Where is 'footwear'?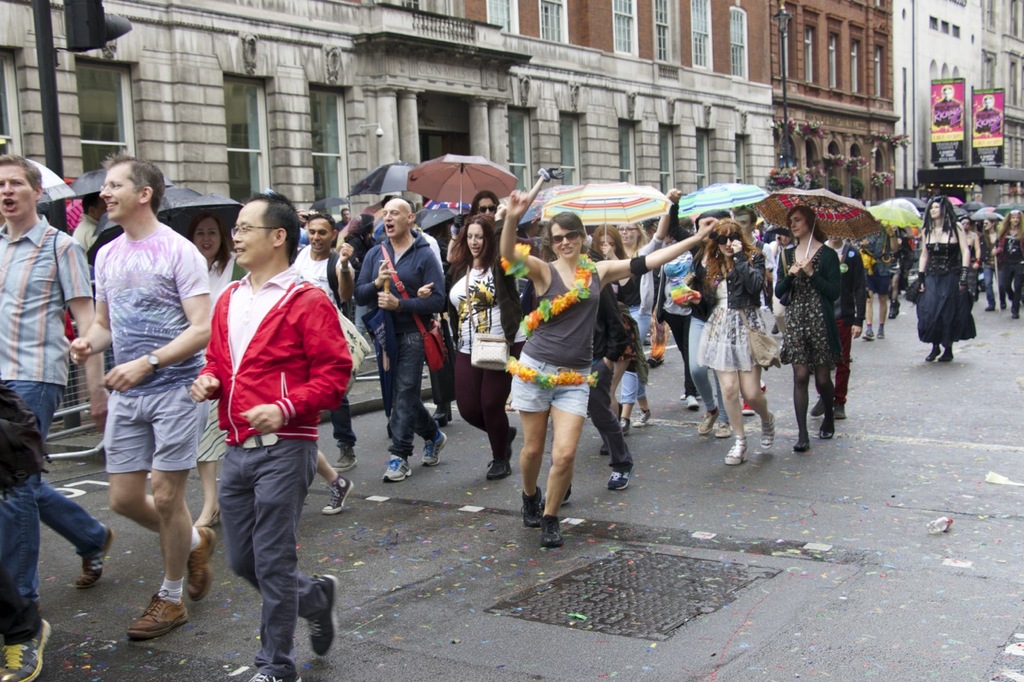
{"x1": 305, "y1": 573, "x2": 340, "y2": 659}.
